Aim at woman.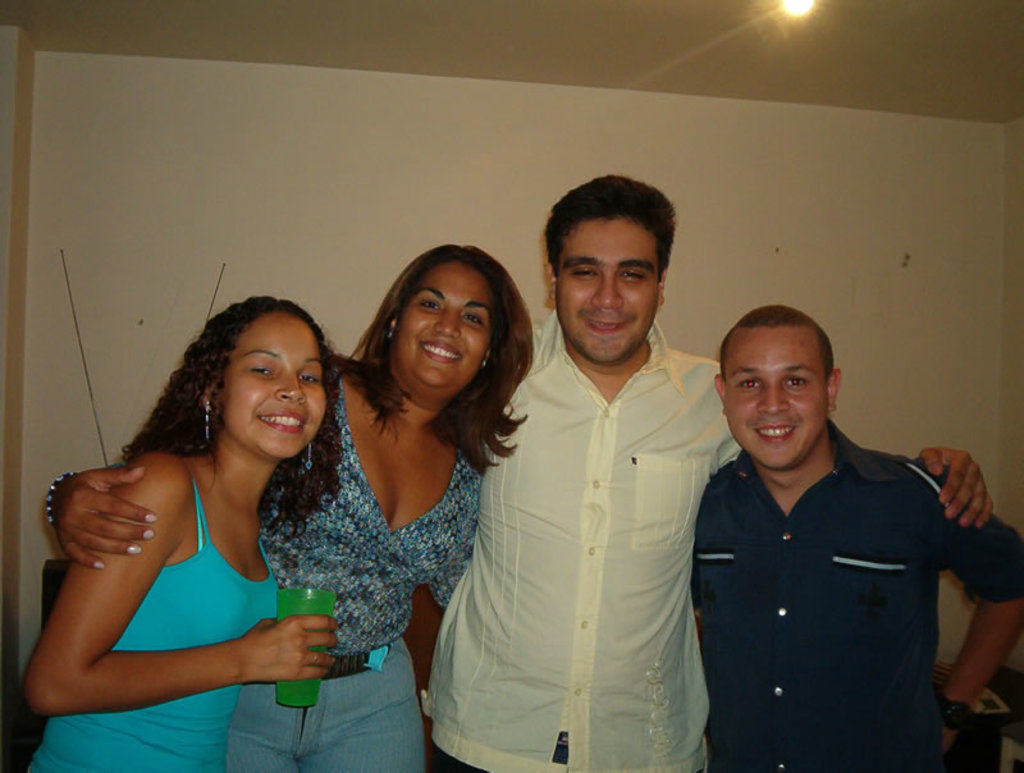
Aimed at <bbox>18, 299, 343, 768</bbox>.
